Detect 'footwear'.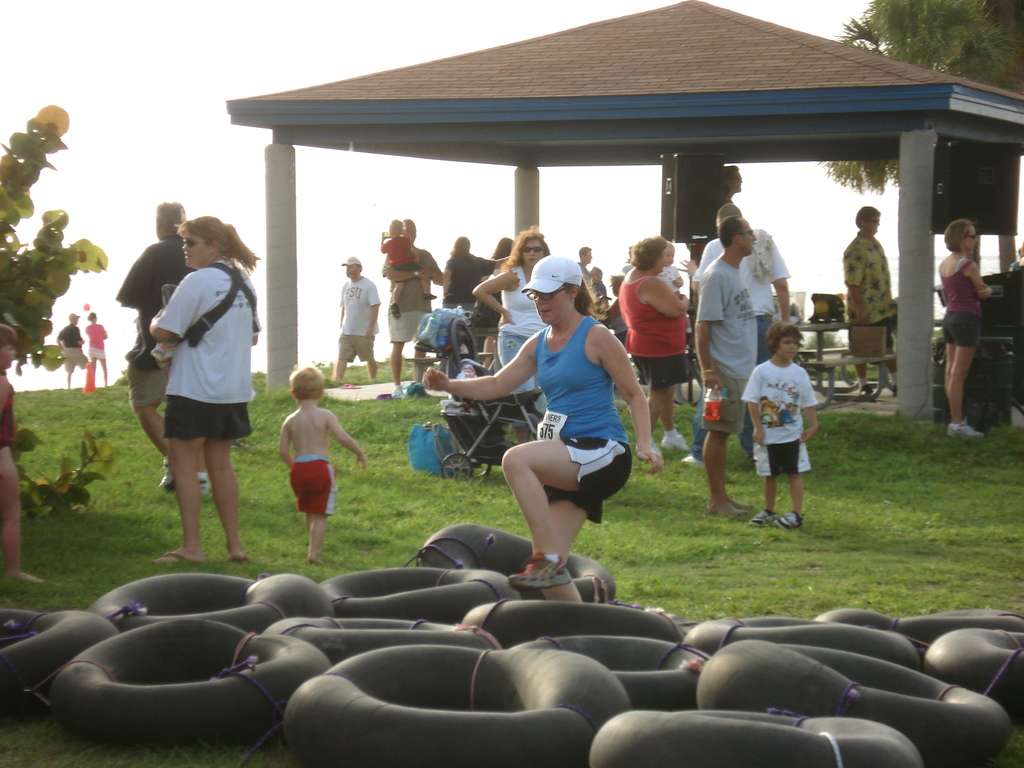
Detected at {"left": 778, "top": 514, "right": 806, "bottom": 527}.
